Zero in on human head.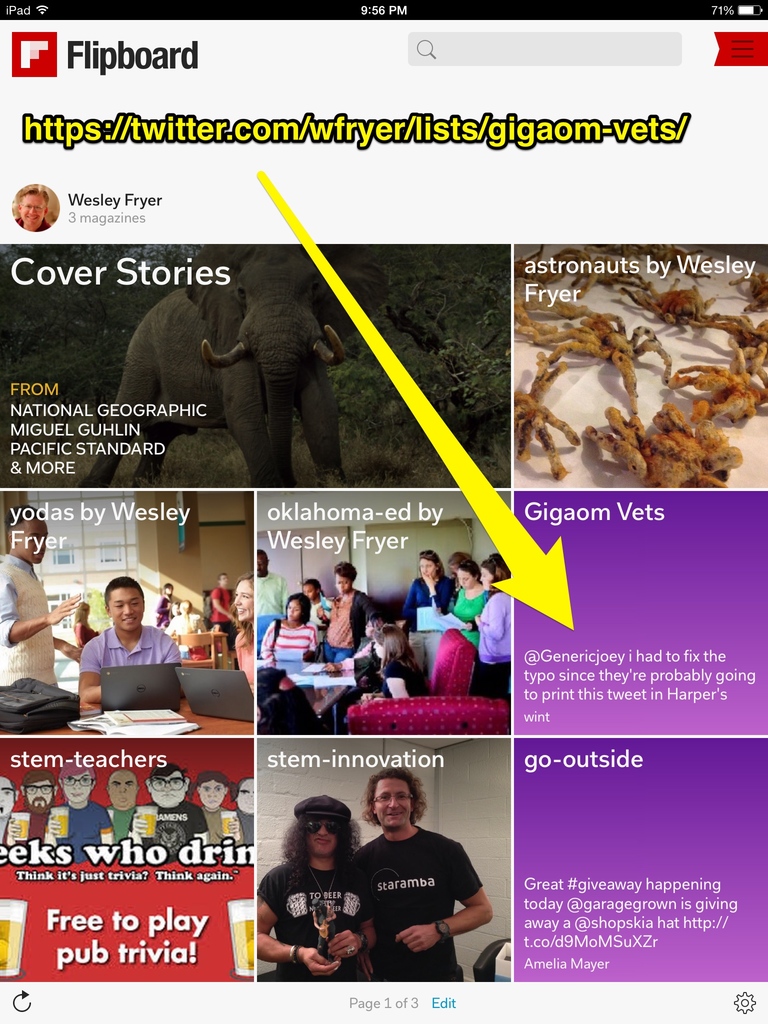
Zeroed in: x1=337, y1=561, x2=356, y2=594.
